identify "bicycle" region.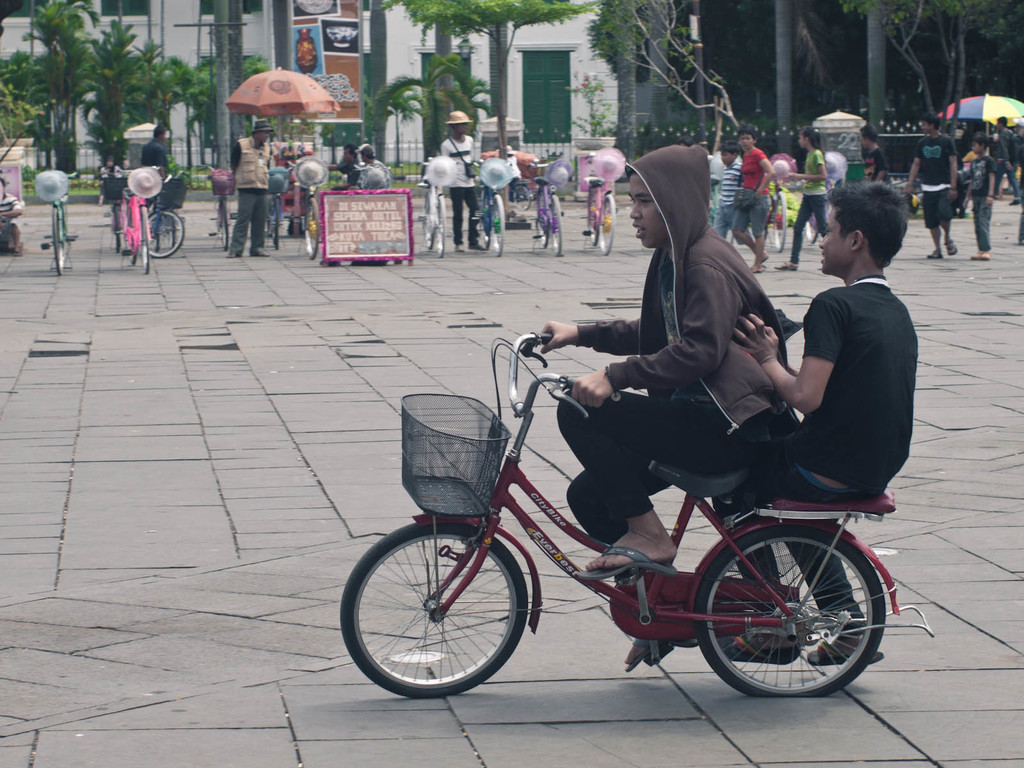
Region: <bbox>417, 156, 447, 258</bbox>.
